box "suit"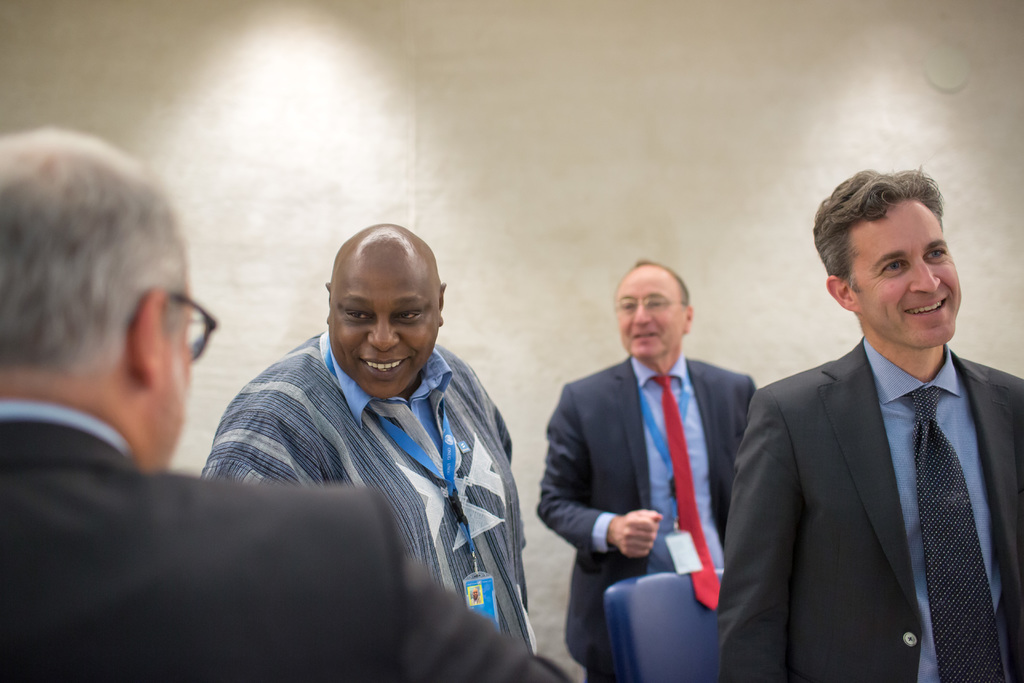
box(569, 253, 778, 677)
